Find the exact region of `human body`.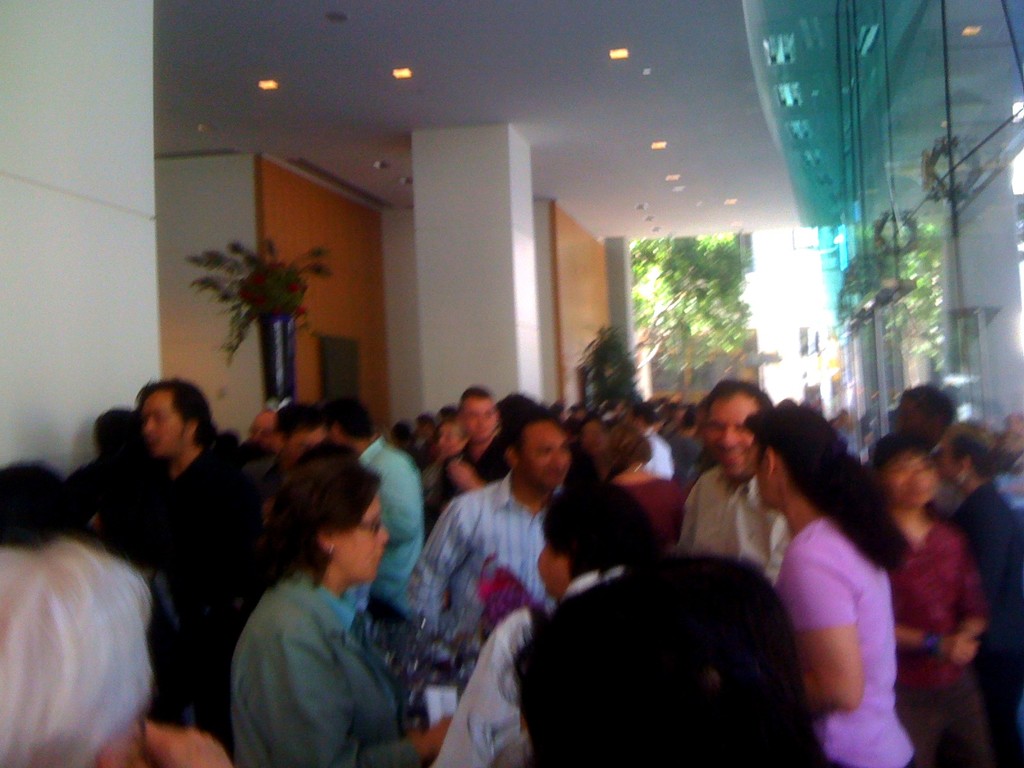
Exact region: (614,403,675,497).
